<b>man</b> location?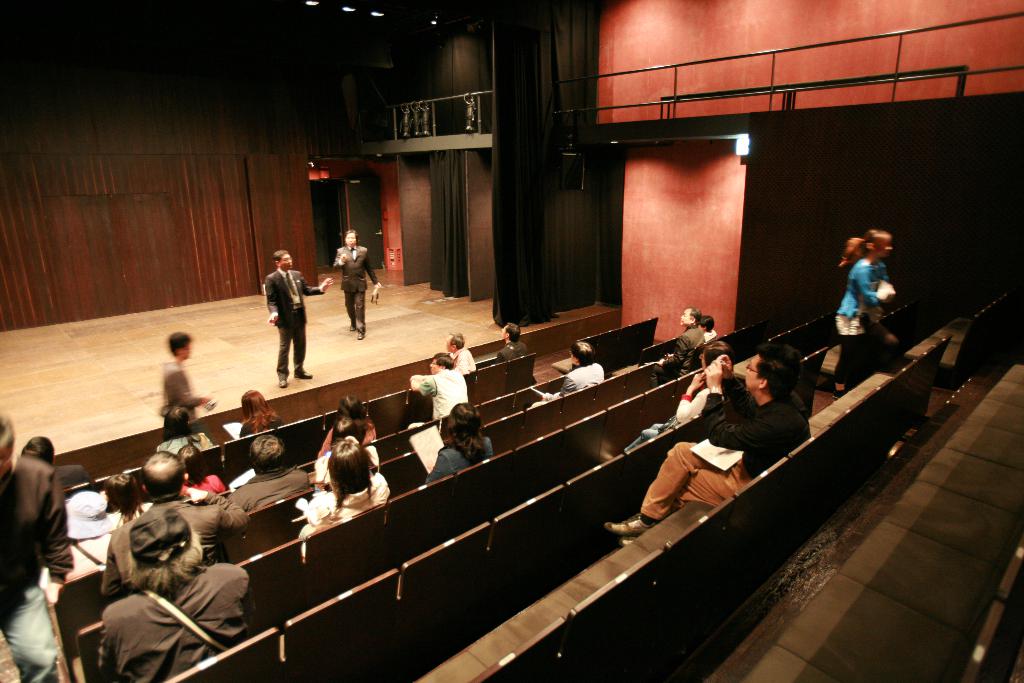
pyautogui.locateOnScreen(488, 327, 532, 366)
